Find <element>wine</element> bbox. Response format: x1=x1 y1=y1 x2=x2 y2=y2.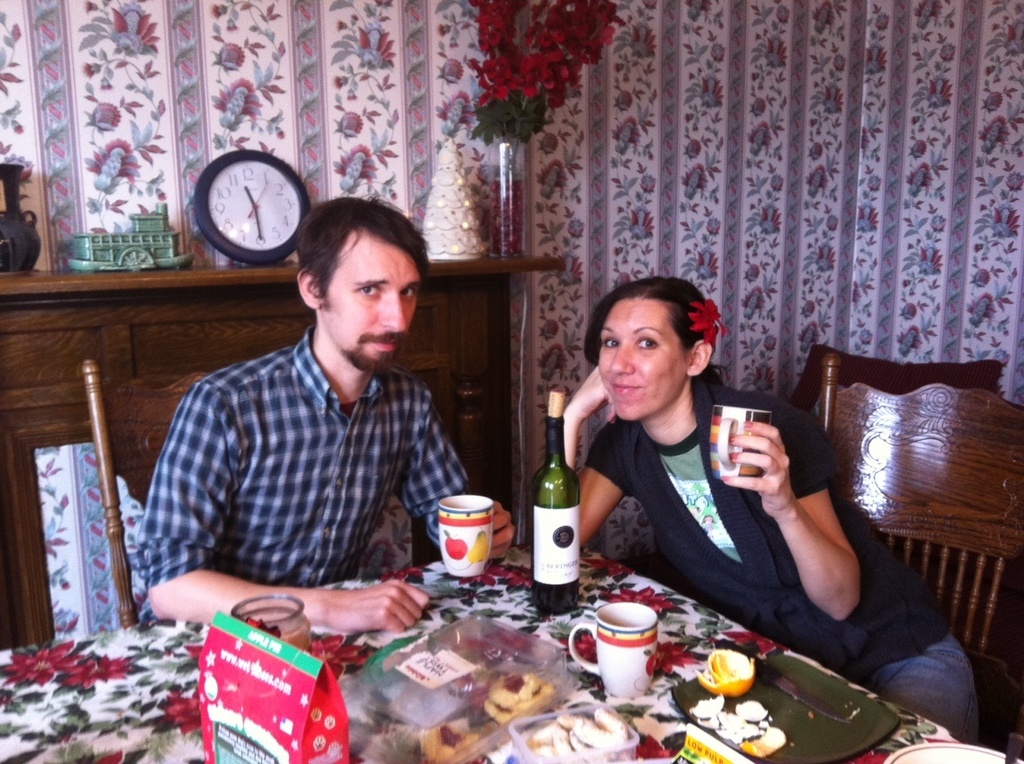
x1=533 y1=393 x2=580 y2=611.
